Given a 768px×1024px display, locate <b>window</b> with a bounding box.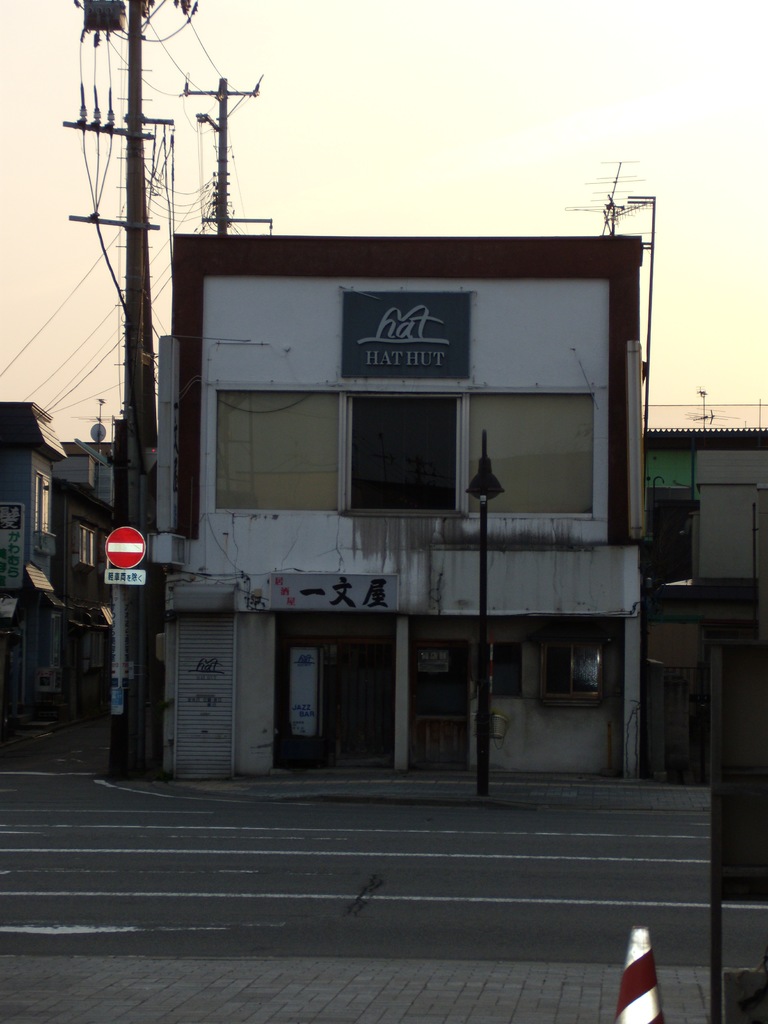
Located: <box>349,394,465,511</box>.
